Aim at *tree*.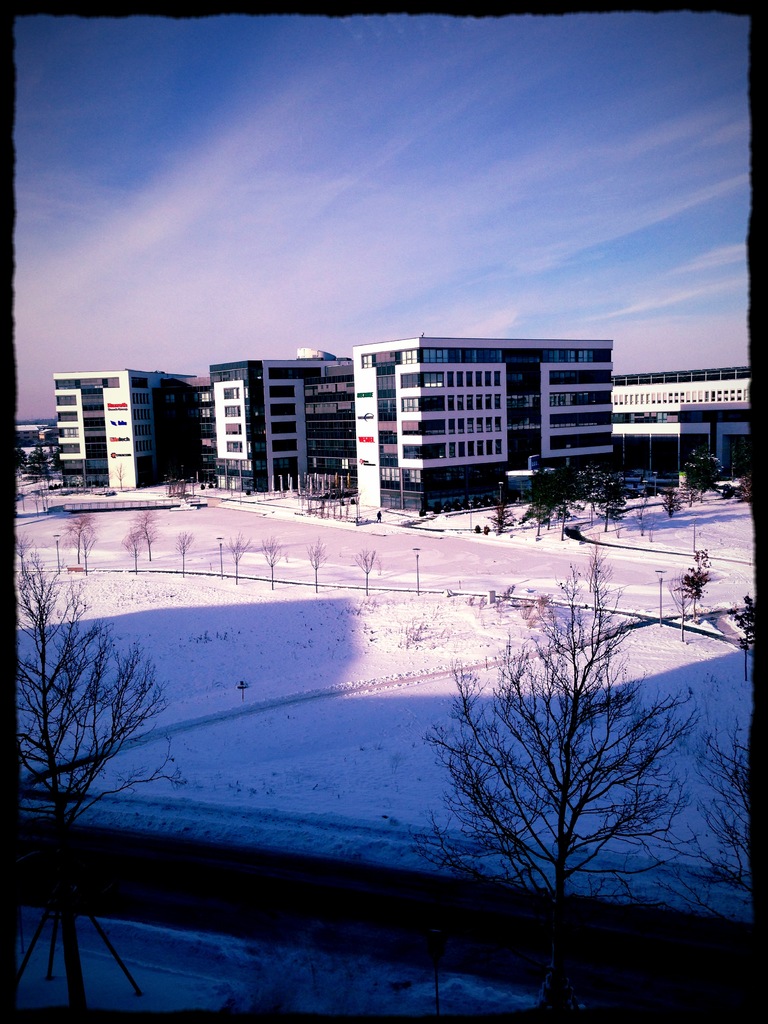
Aimed at select_region(62, 515, 90, 557).
